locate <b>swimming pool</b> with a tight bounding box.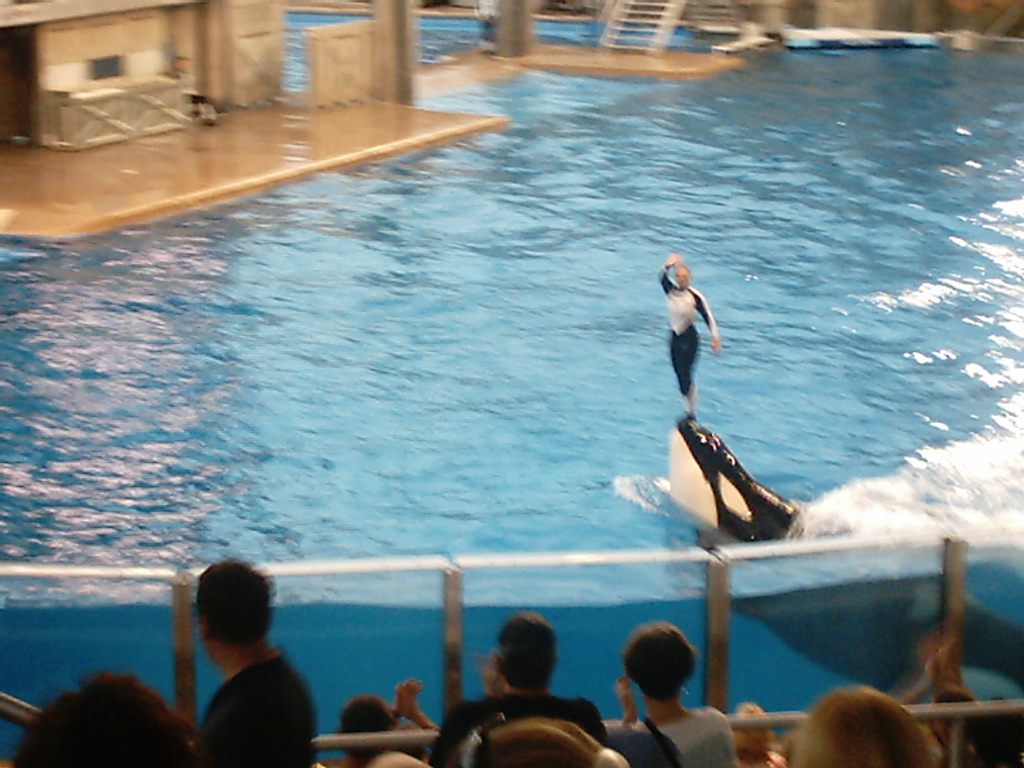
box=[0, 11, 1023, 767].
